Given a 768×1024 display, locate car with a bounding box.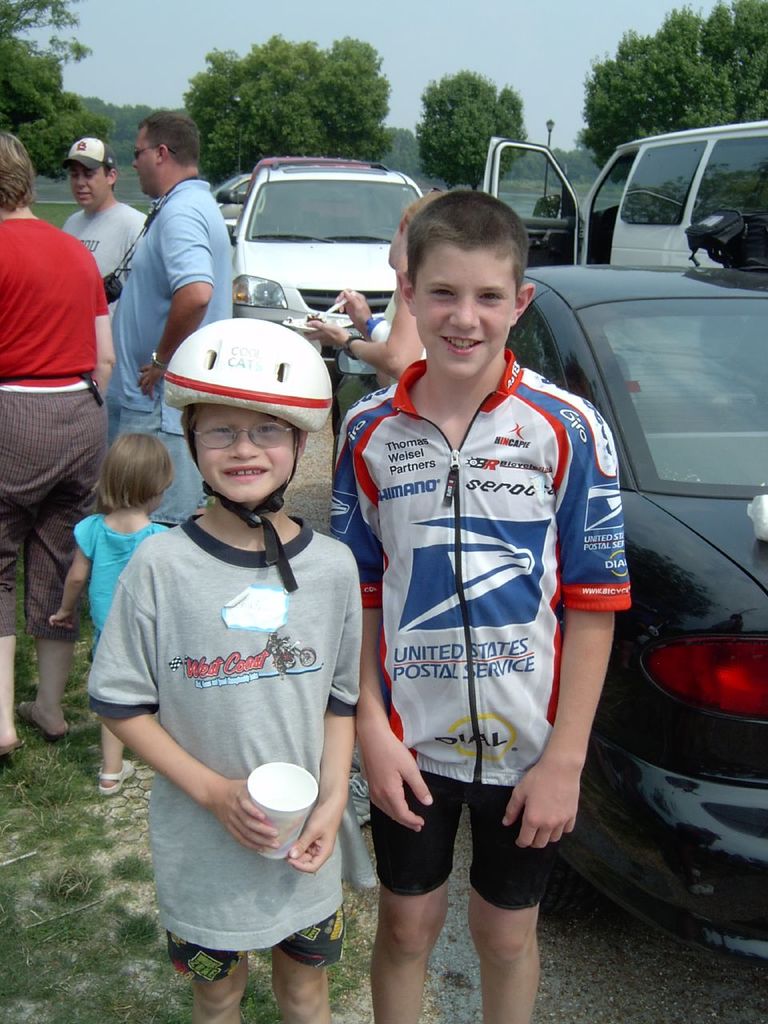
Located: (x1=202, y1=158, x2=436, y2=369).
